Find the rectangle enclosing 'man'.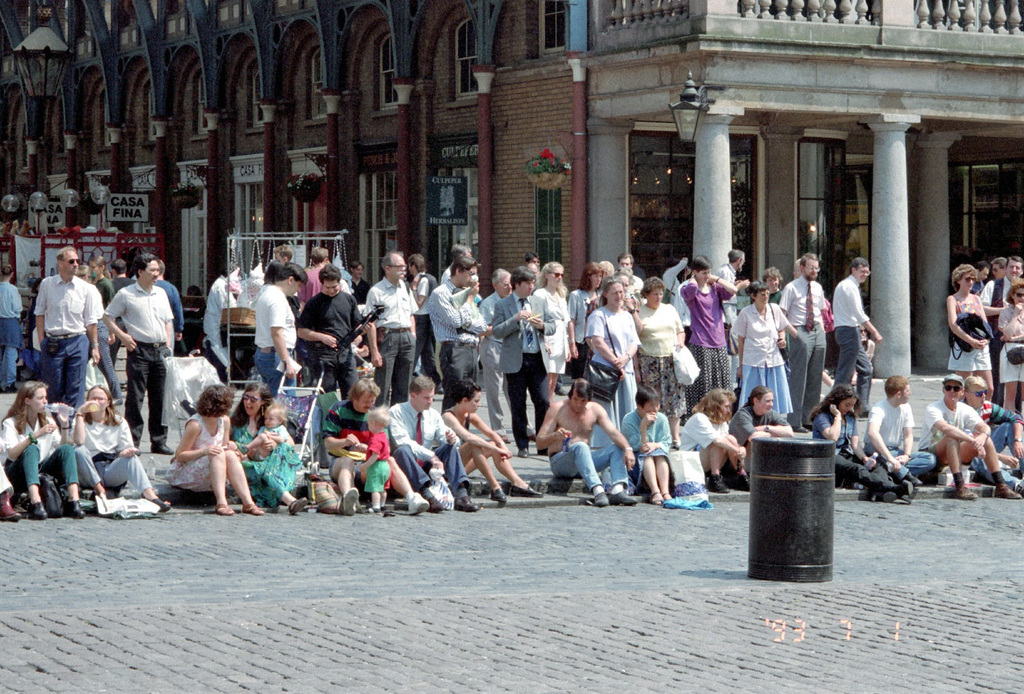
x1=493 y1=264 x2=554 y2=458.
